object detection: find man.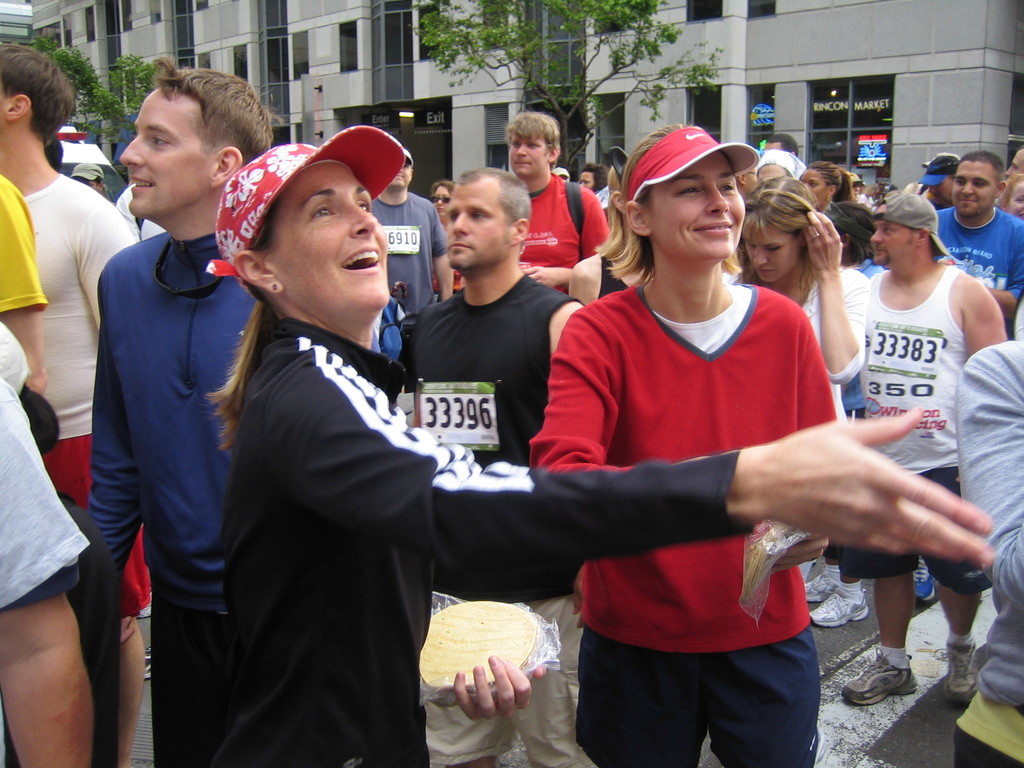
{"left": 374, "top": 151, "right": 453, "bottom": 426}.
